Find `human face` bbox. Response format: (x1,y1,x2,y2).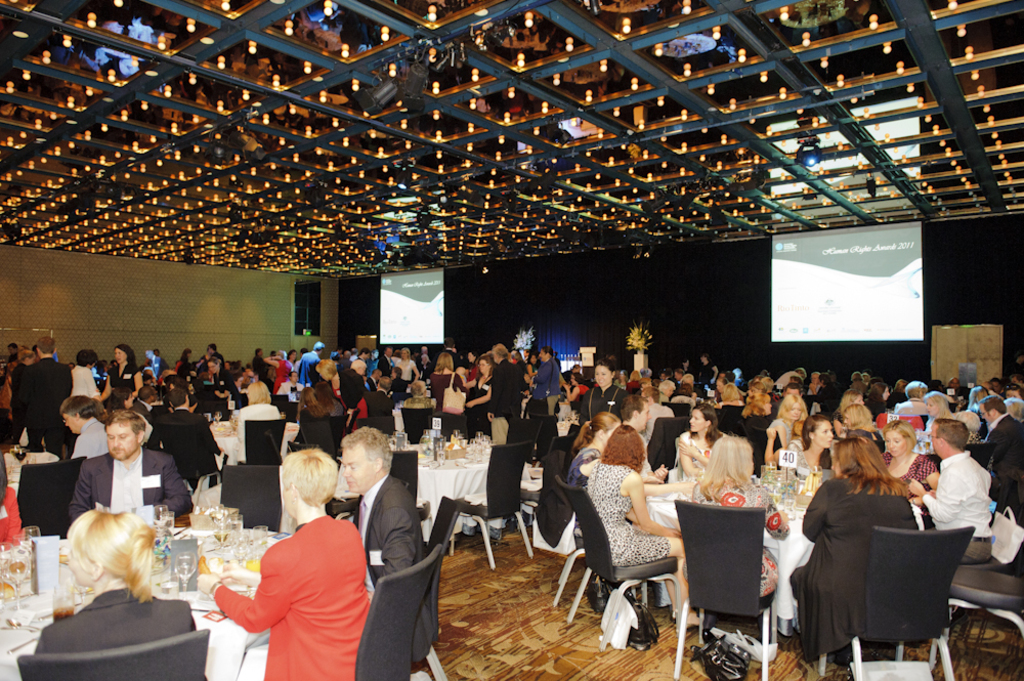
(882,386,891,401).
